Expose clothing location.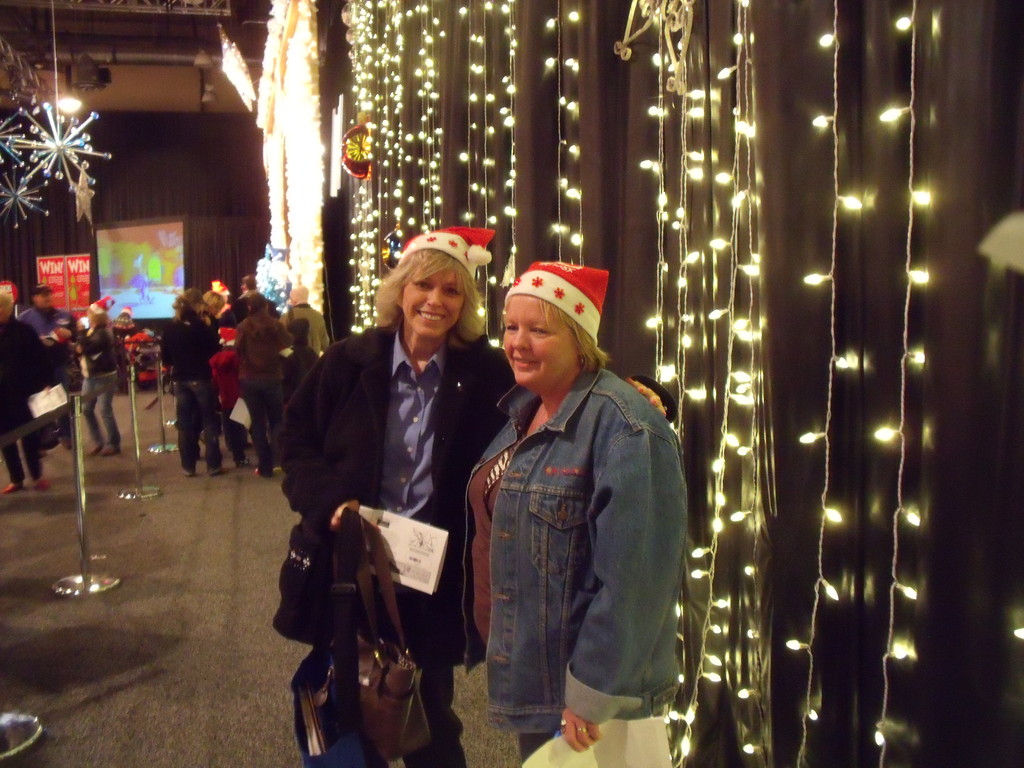
Exposed at bbox(0, 308, 56, 493).
